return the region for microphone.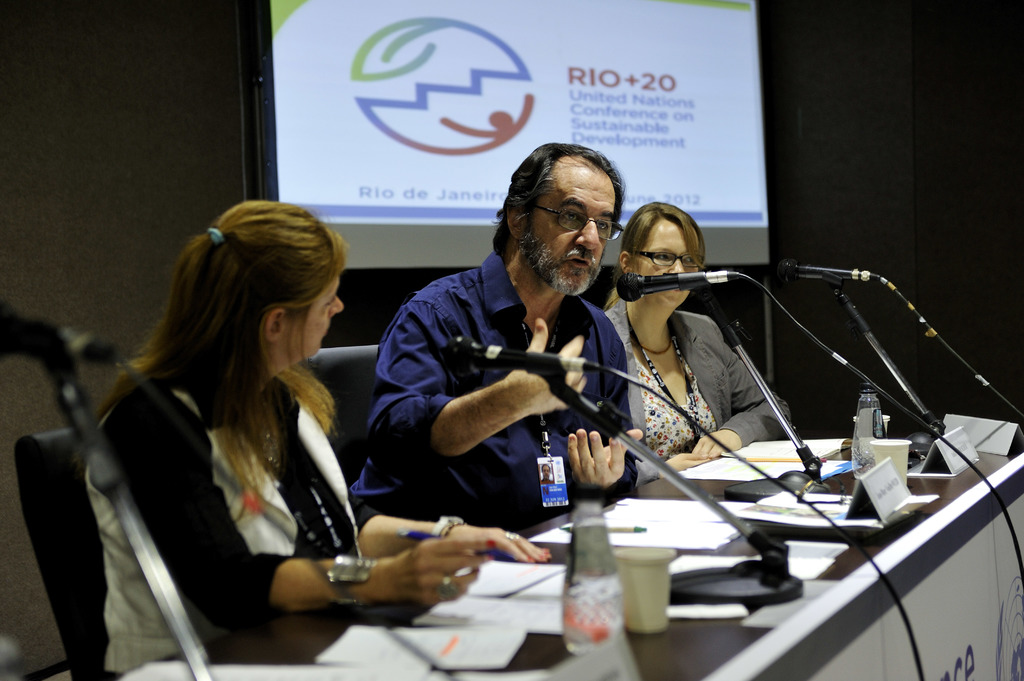
(774, 255, 879, 285).
